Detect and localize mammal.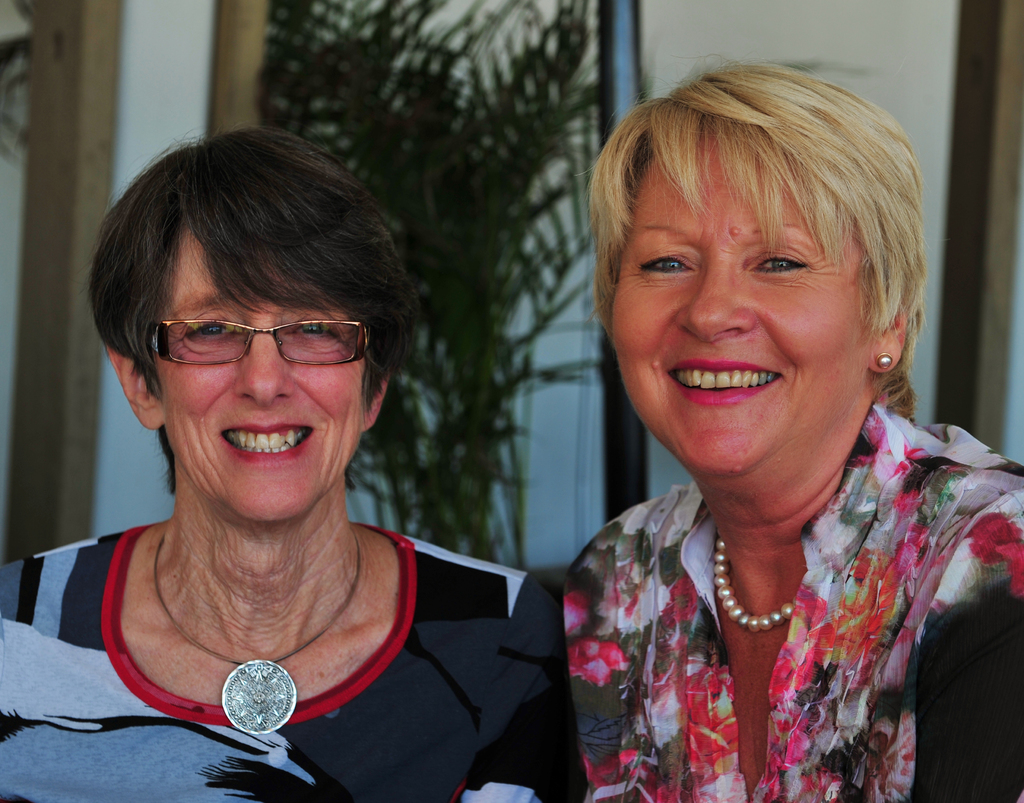
Localized at bbox=[0, 127, 571, 802].
